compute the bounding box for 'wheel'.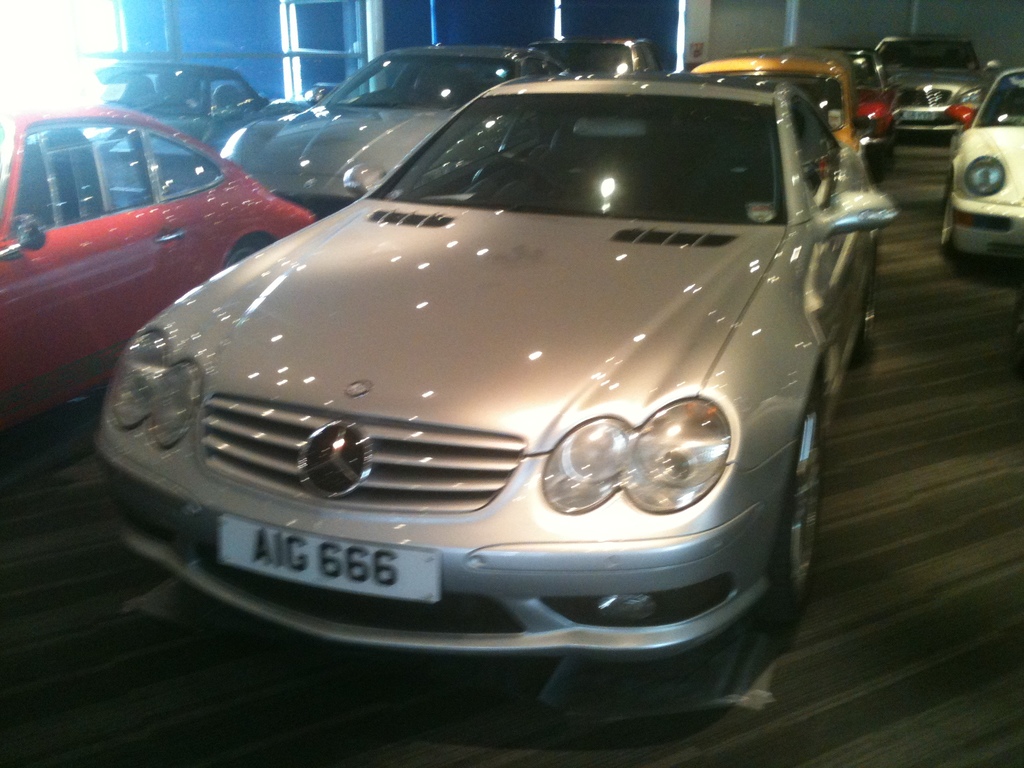
locate(465, 157, 565, 203).
